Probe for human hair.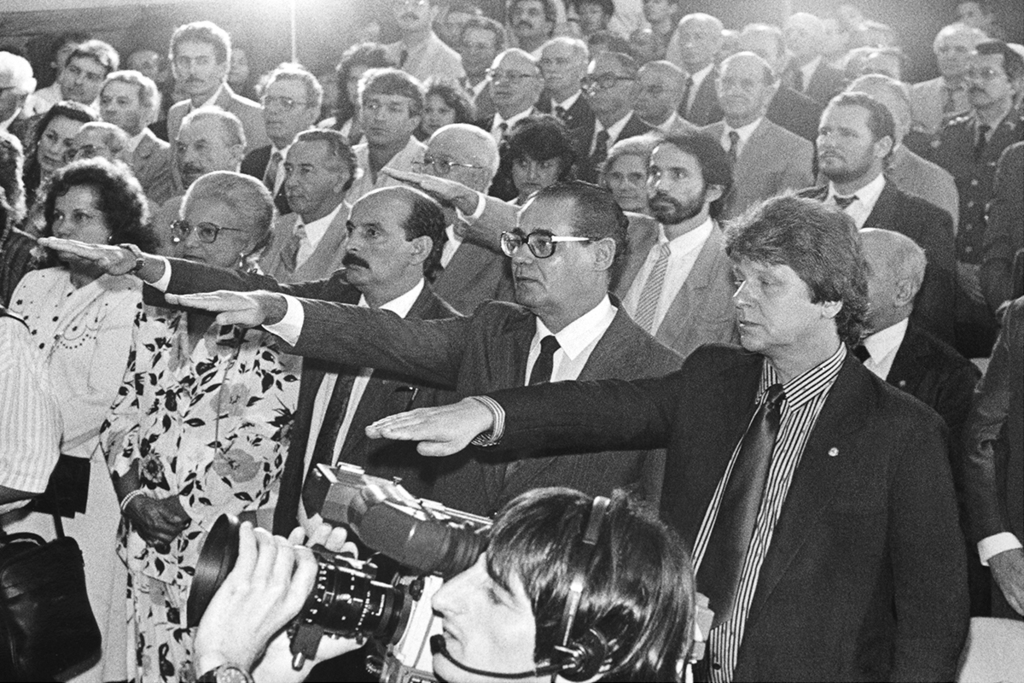
Probe result: x1=537, y1=184, x2=631, y2=290.
